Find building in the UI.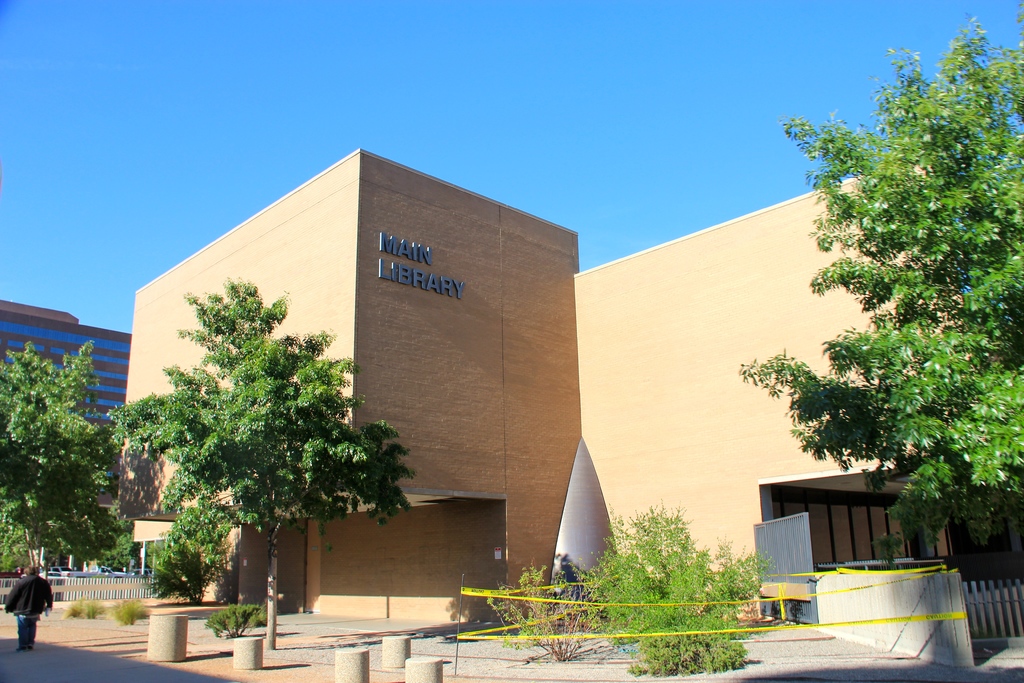
UI element at crop(0, 298, 134, 462).
